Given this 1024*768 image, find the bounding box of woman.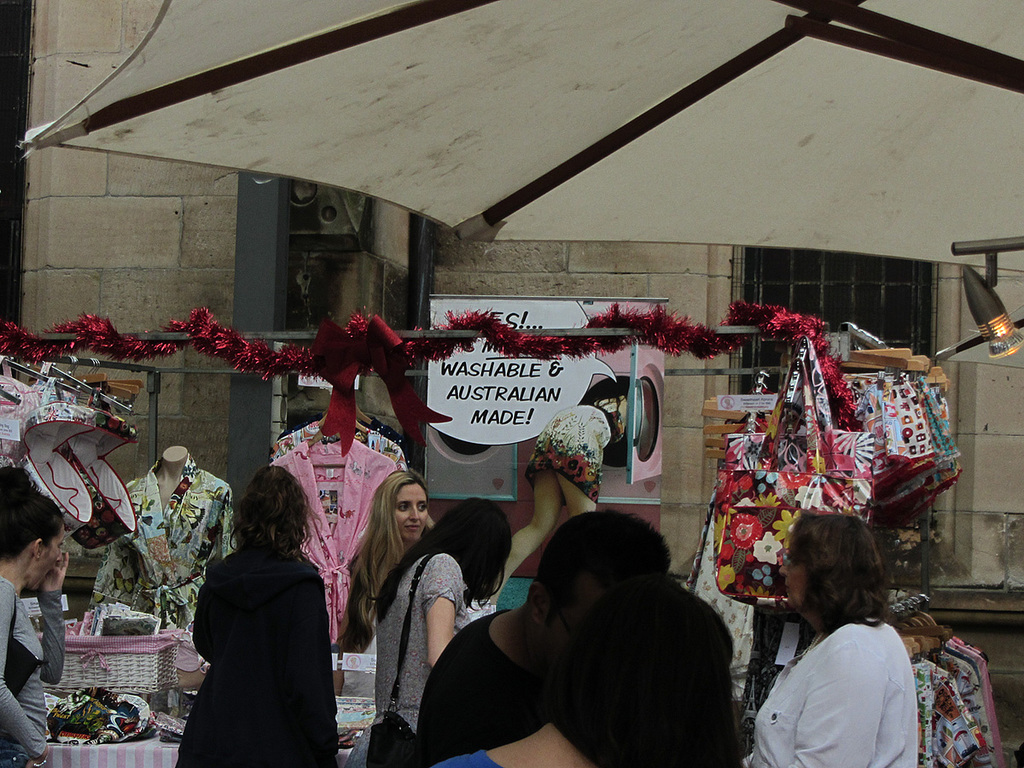
box=[496, 380, 643, 587].
